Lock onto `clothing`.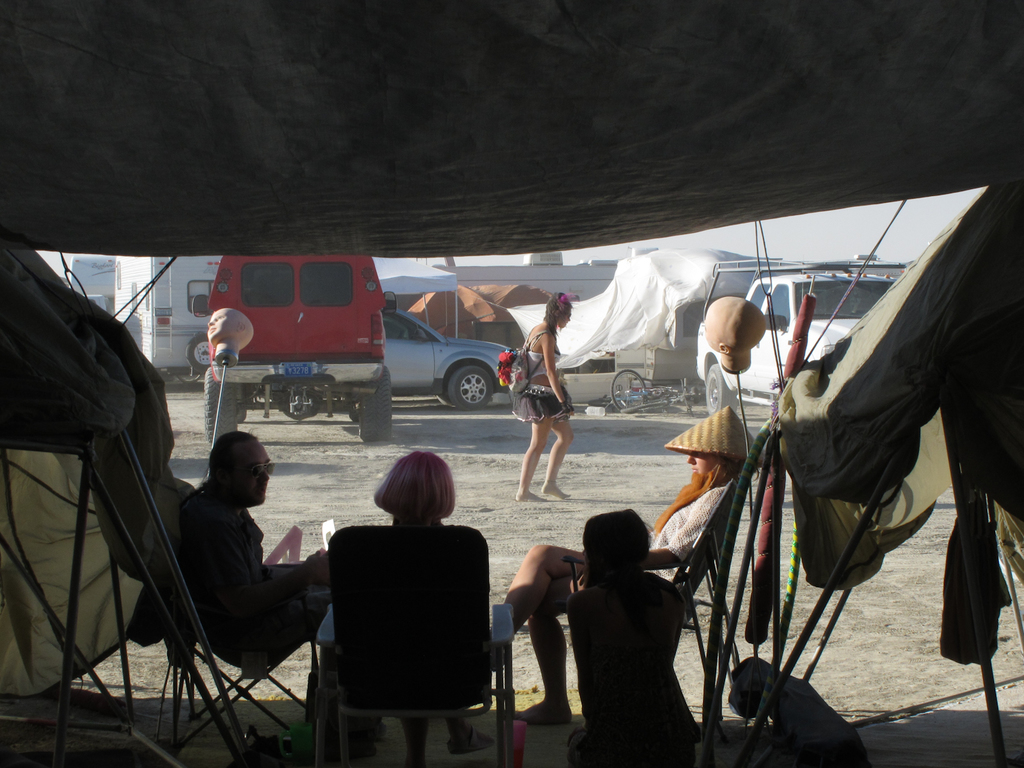
Locked: detection(646, 469, 728, 591).
